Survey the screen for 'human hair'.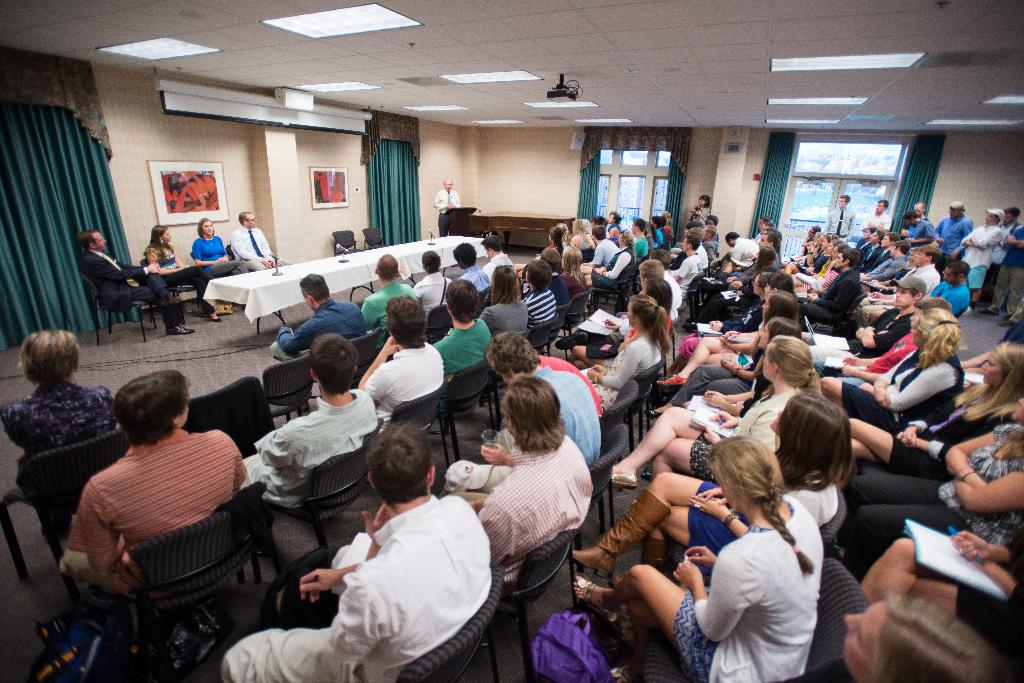
Survey found: rect(74, 222, 97, 248).
